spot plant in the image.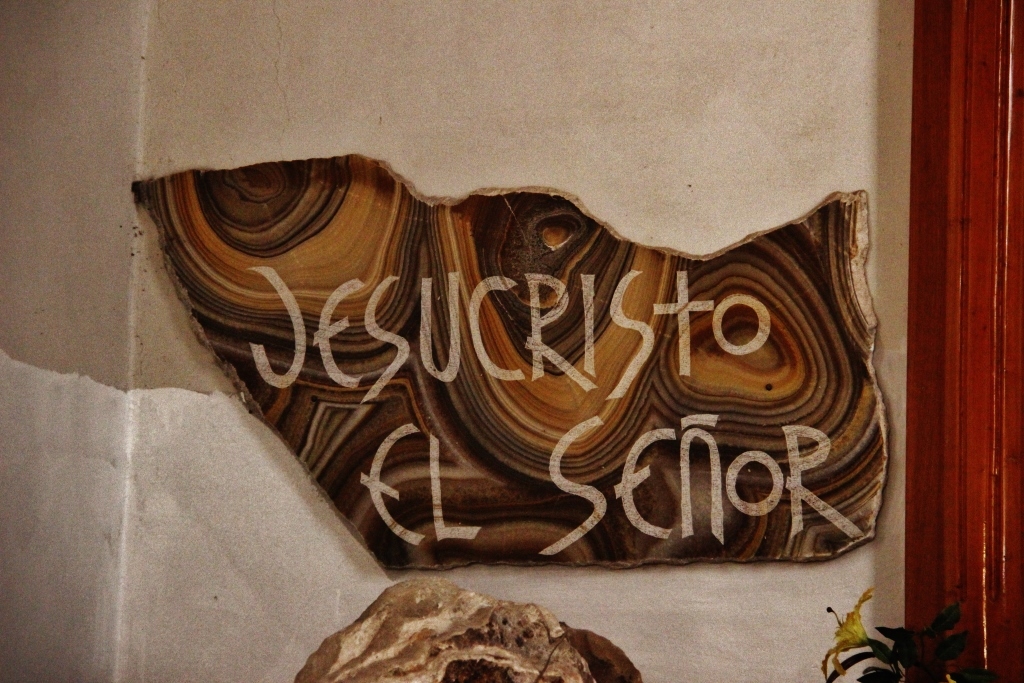
plant found at {"left": 822, "top": 582, "right": 999, "bottom": 680}.
